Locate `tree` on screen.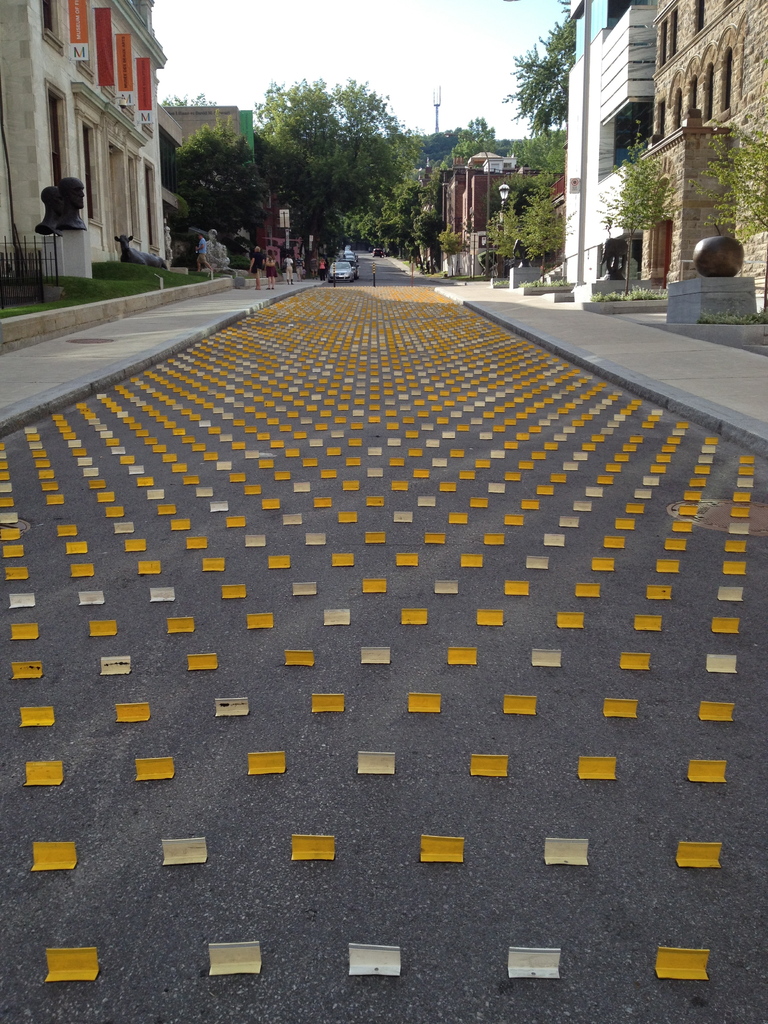
On screen at <region>390, 170, 428, 250</region>.
